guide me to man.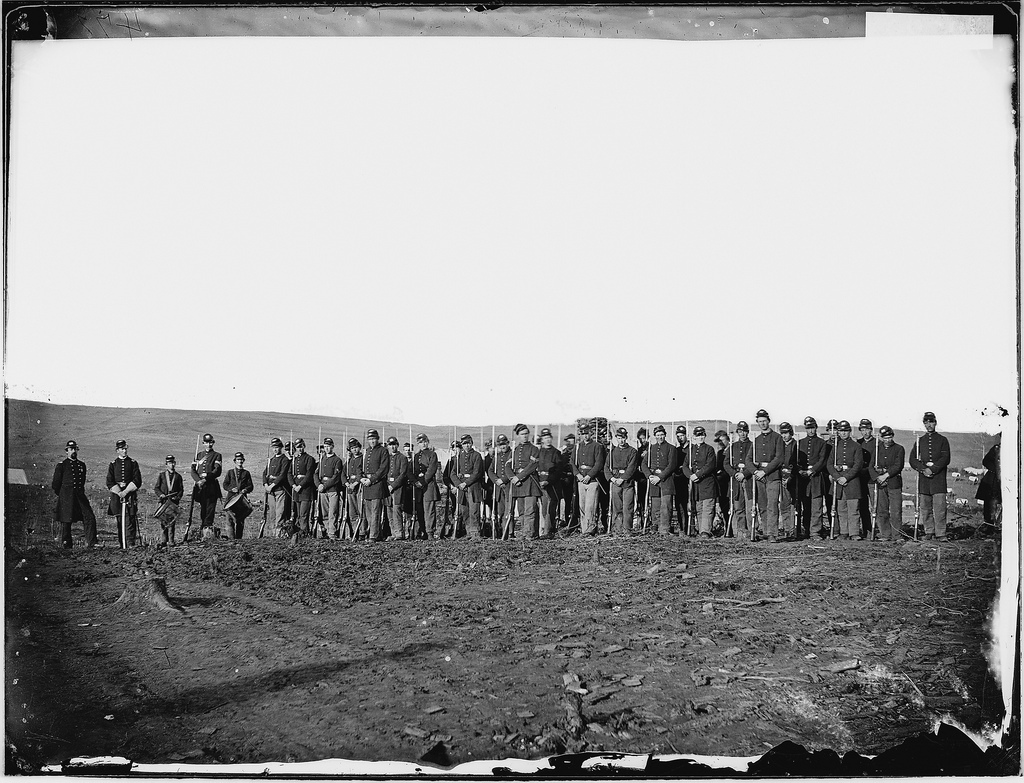
Guidance: x1=908 y1=412 x2=950 y2=542.
